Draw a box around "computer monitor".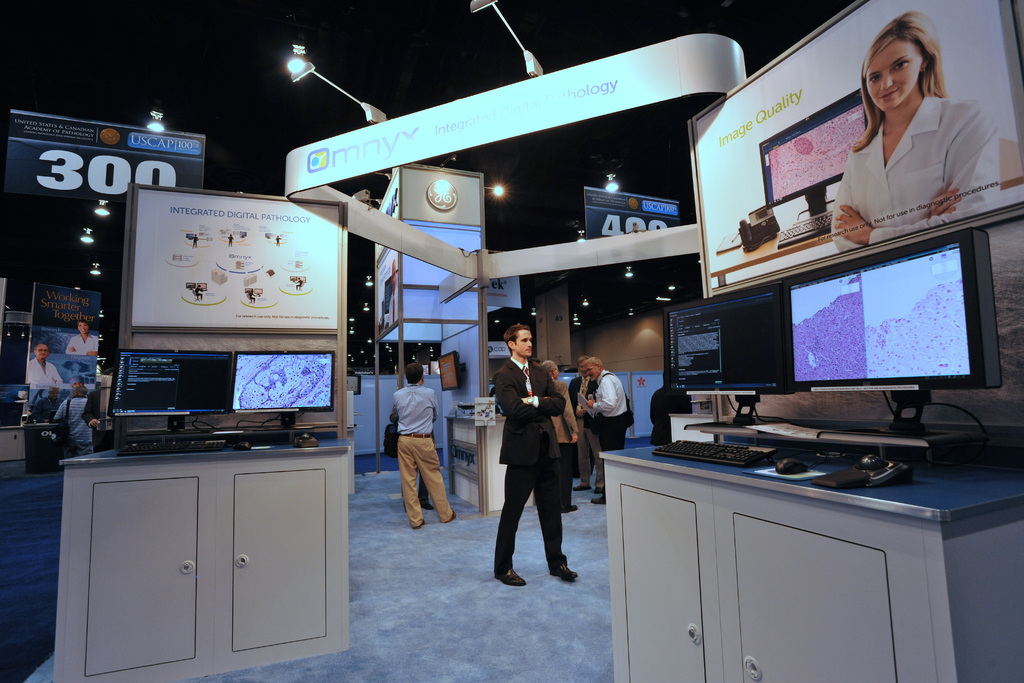
l=106, t=348, r=234, b=433.
